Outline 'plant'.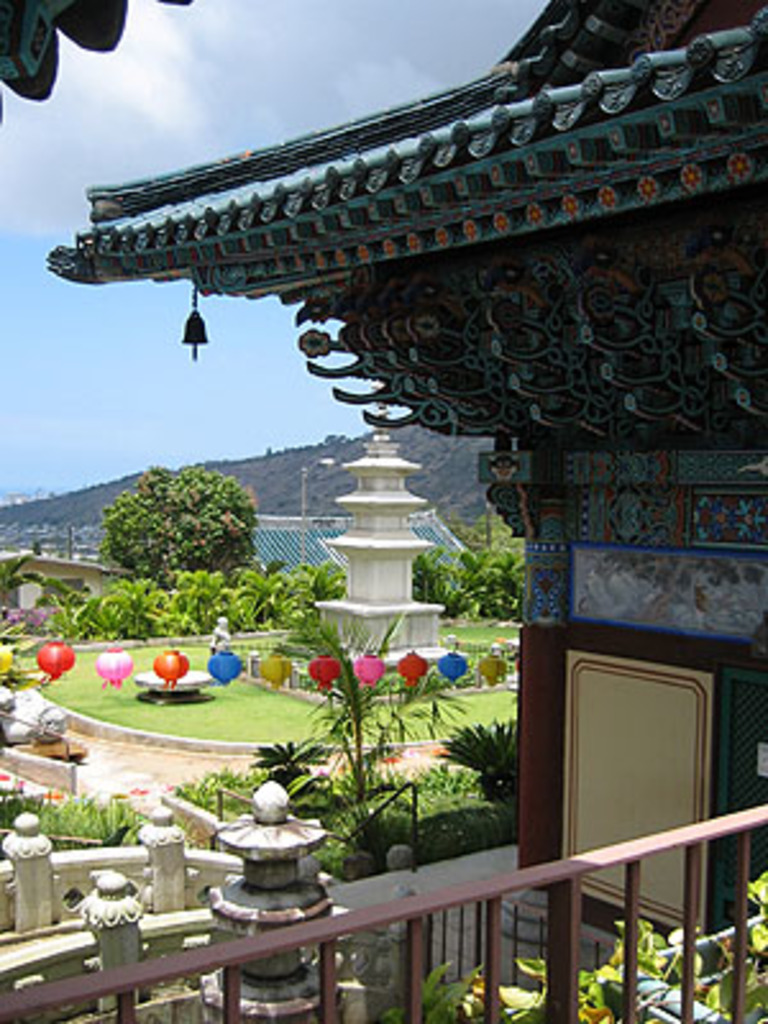
Outline: detection(435, 722, 525, 832).
